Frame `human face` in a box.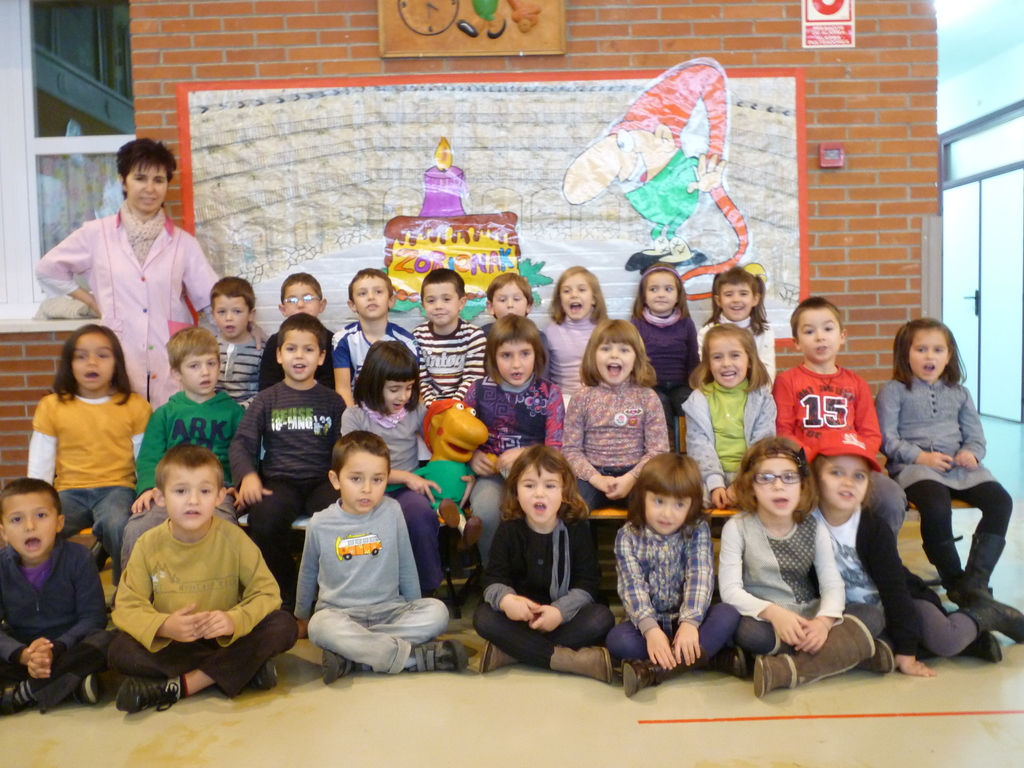
select_region(516, 465, 564, 524).
